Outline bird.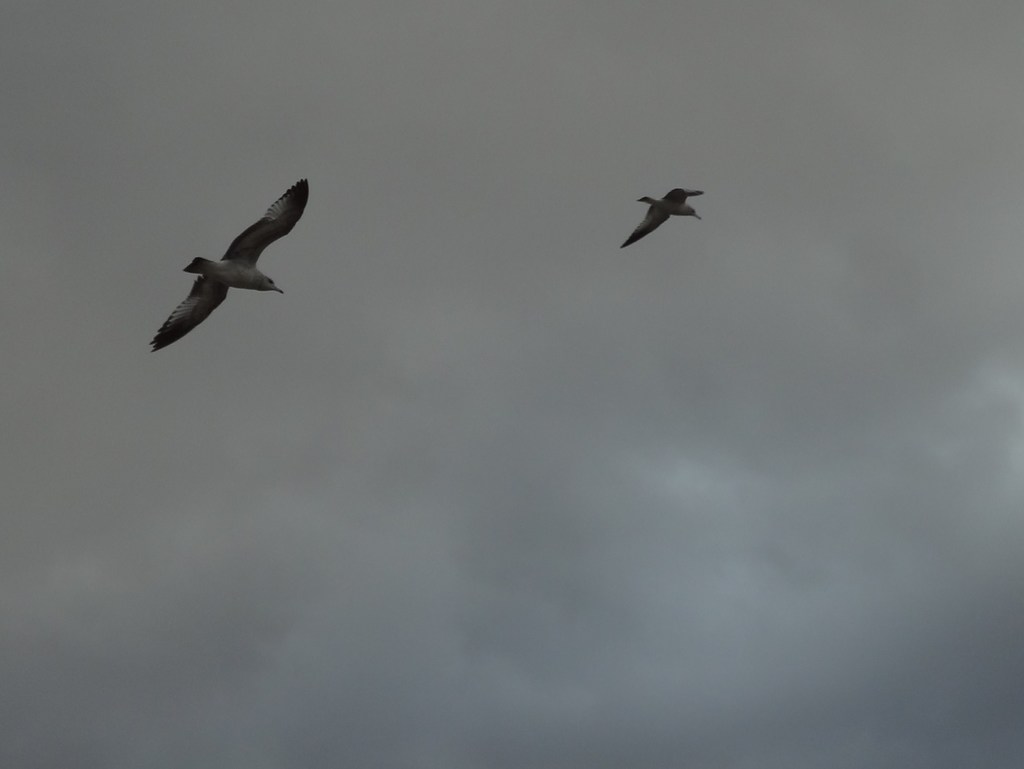
Outline: {"left": 142, "top": 173, "right": 311, "bottom": 360}.
